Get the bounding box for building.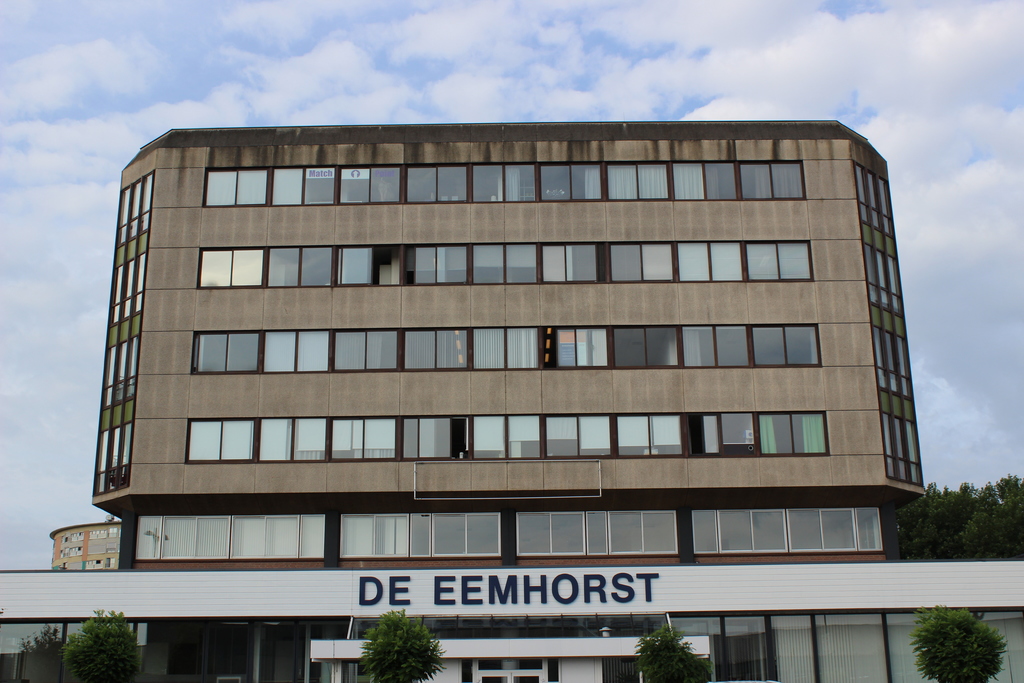
99/113/929/682.
